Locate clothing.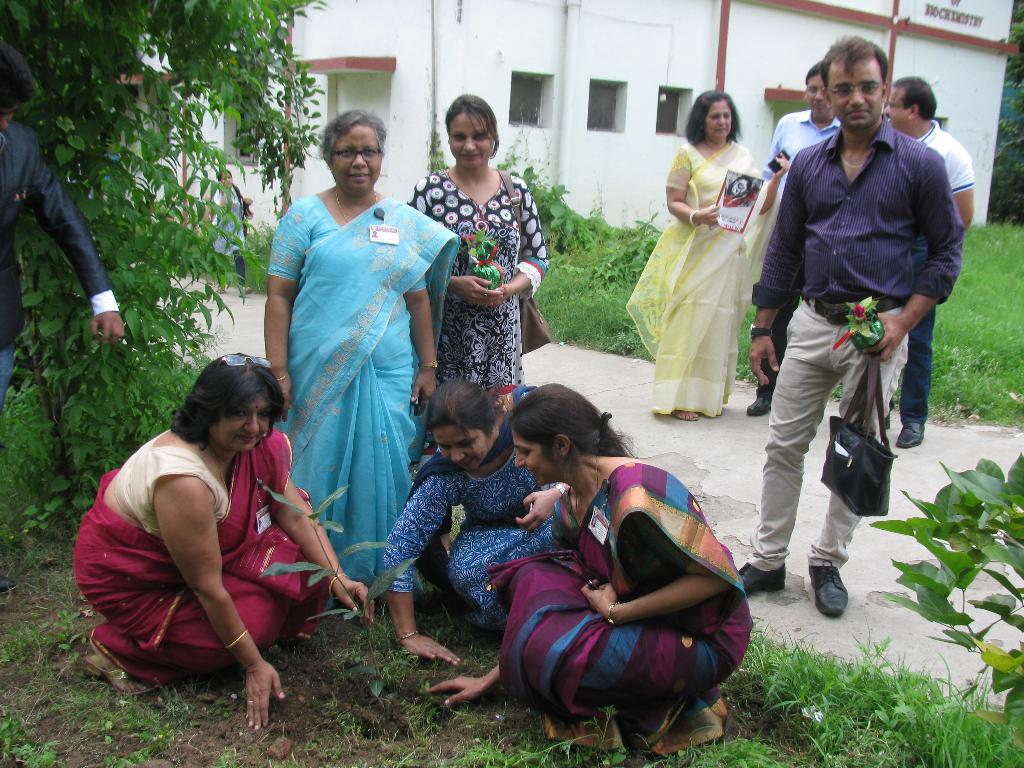
Bounding box: l=747, t=111, r=963, b=570.
